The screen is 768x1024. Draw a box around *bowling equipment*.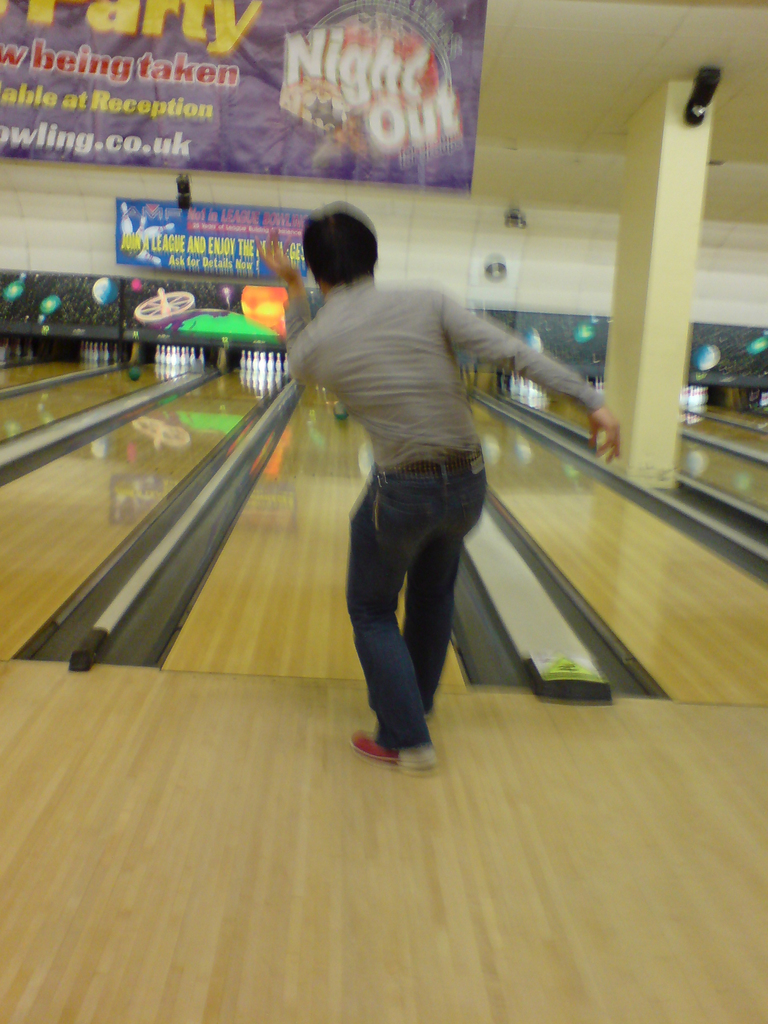
bbox=(142, 344, 219, 375).
